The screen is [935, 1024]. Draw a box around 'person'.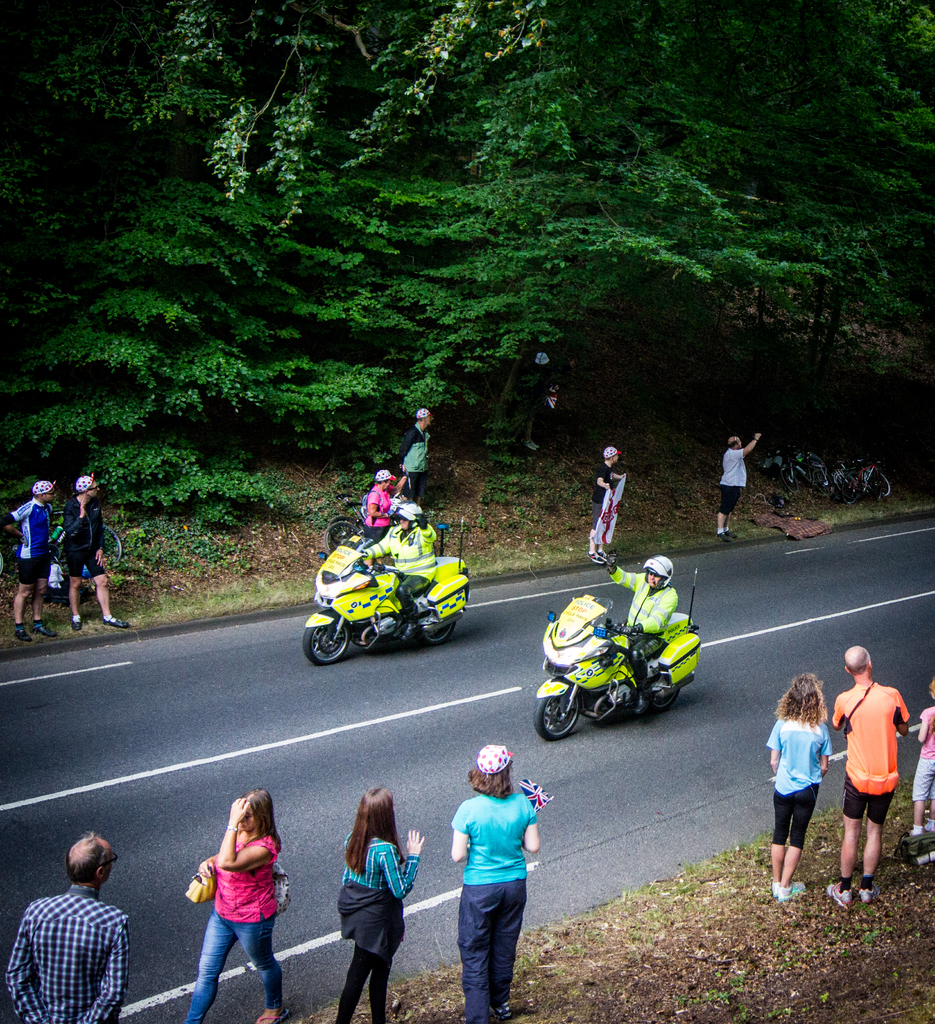
0:474:59:636.
